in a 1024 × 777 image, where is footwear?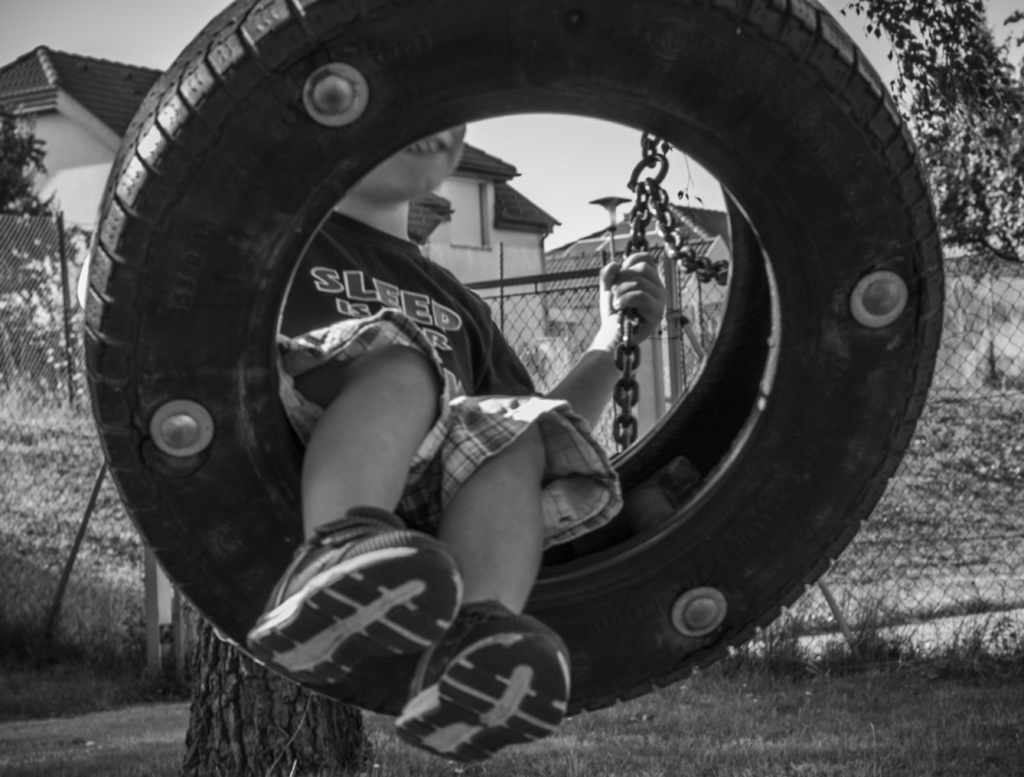
393 600 579 764.
